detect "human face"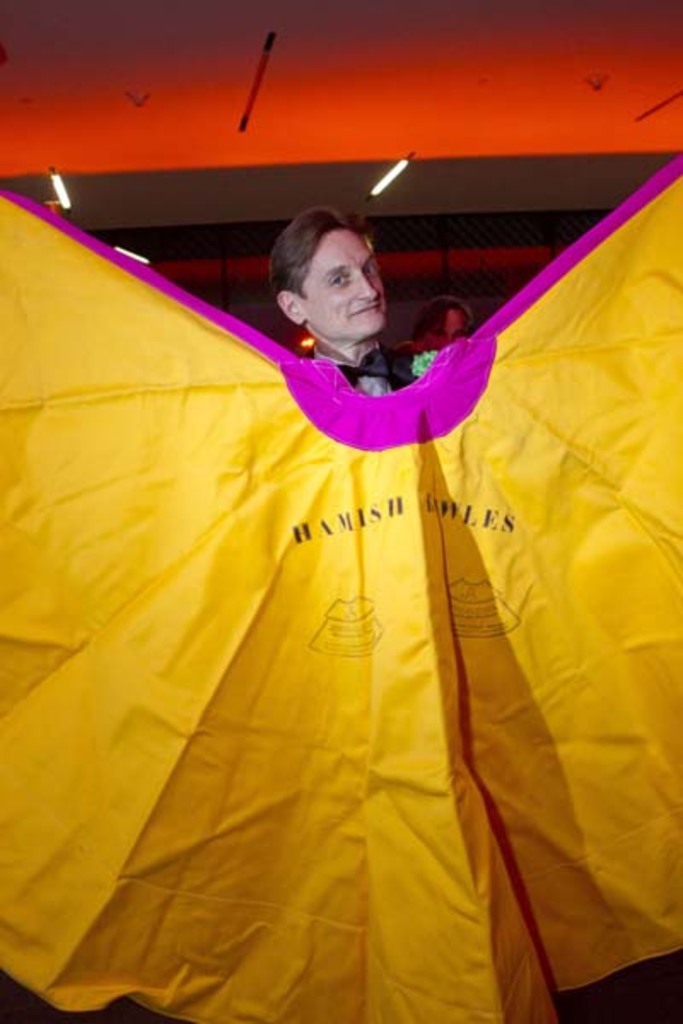
<bbox>299, 232, 386, 333</bbox>
